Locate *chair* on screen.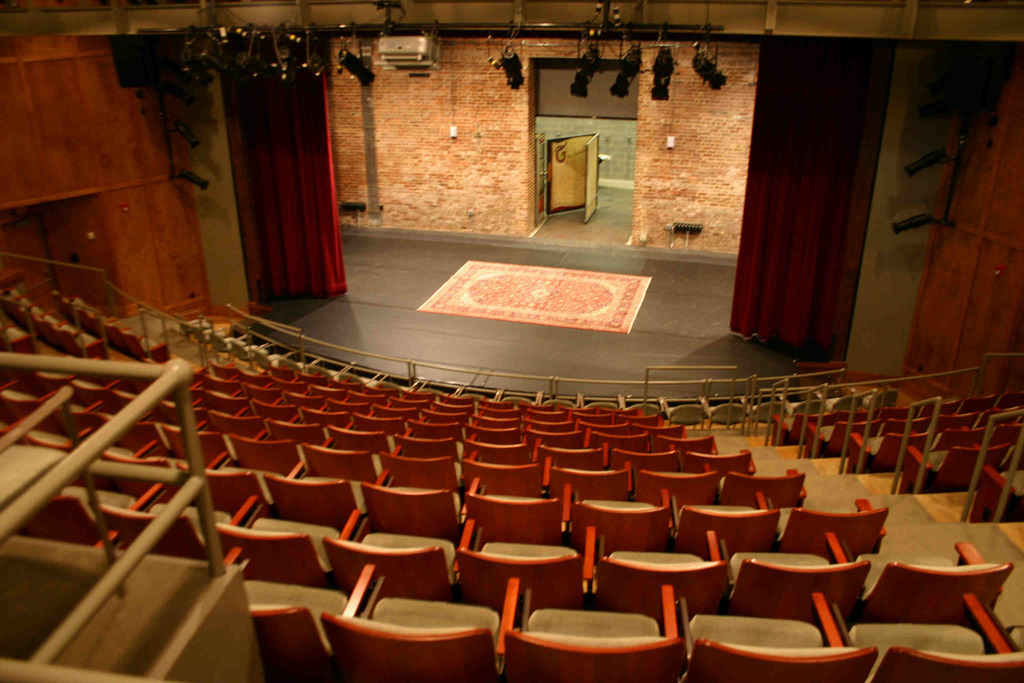
On screen at bbox=[662, 487, 783, 573].
